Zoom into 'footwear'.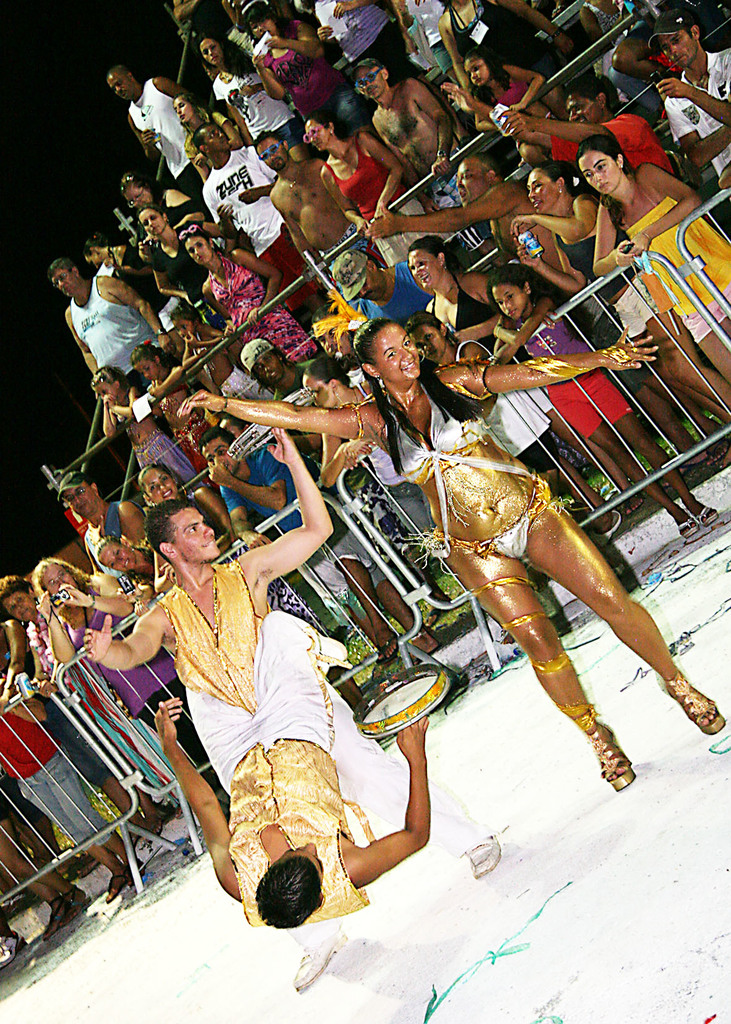
Zoom target: <box>590,720,634,790</box>.
